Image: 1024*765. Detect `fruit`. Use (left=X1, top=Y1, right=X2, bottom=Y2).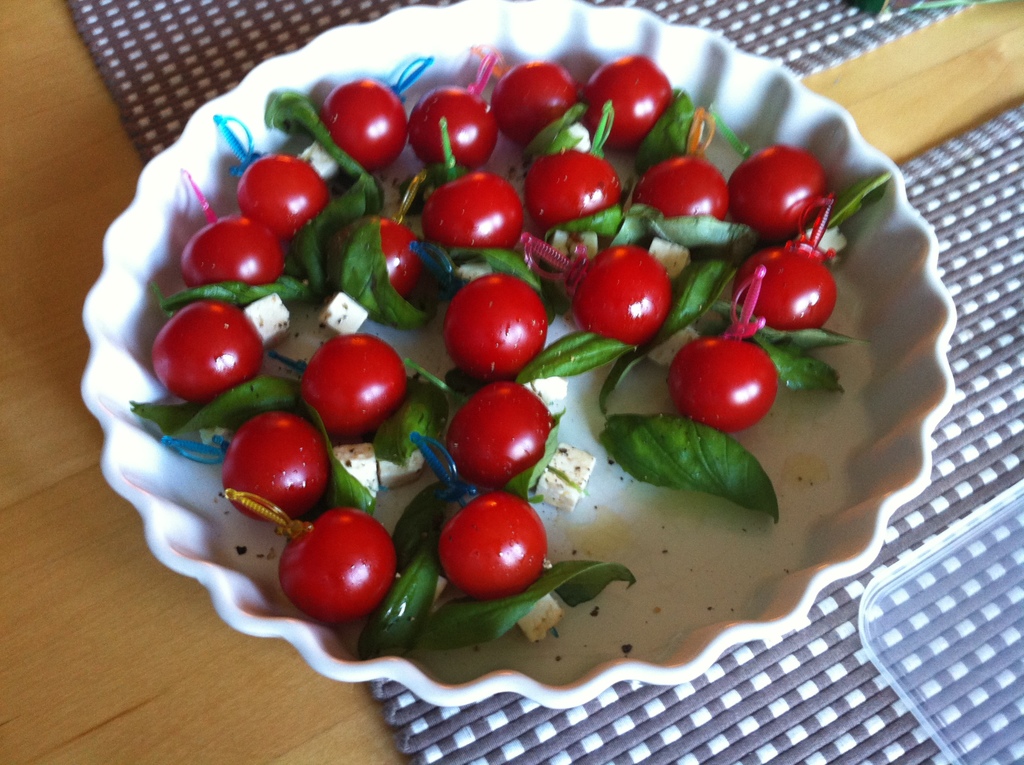
(left=437, top=492, right=549, bottom=603).
